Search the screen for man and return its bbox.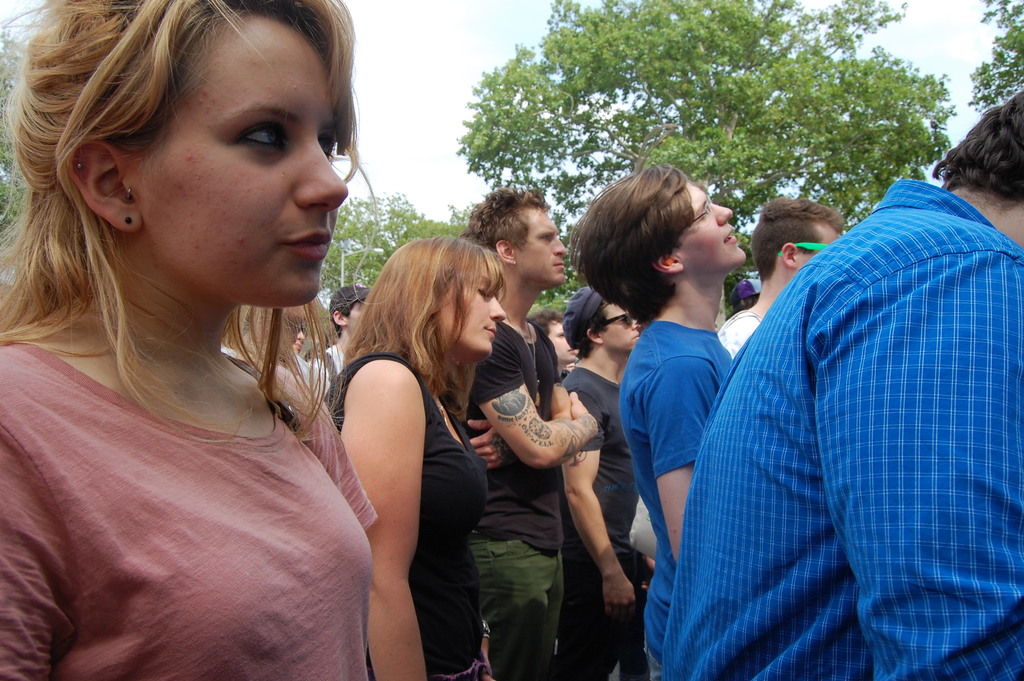
Found: [534, 310, 574, 371].
